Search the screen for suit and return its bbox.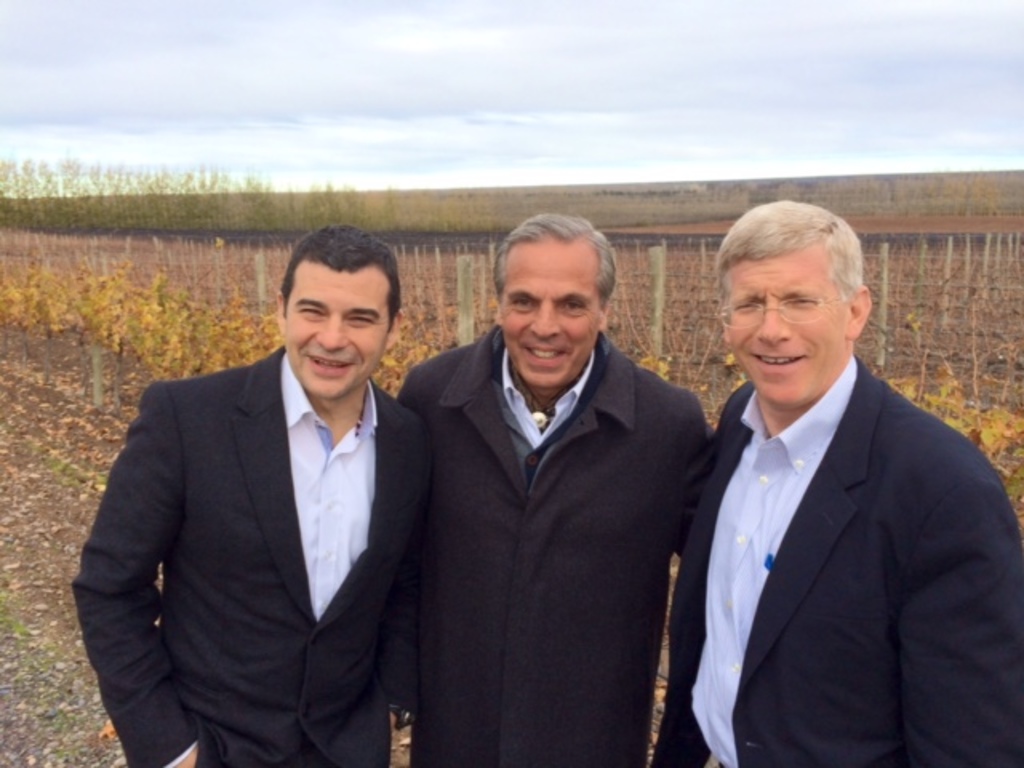
Found: box=[645, 350, 1022, 766].
